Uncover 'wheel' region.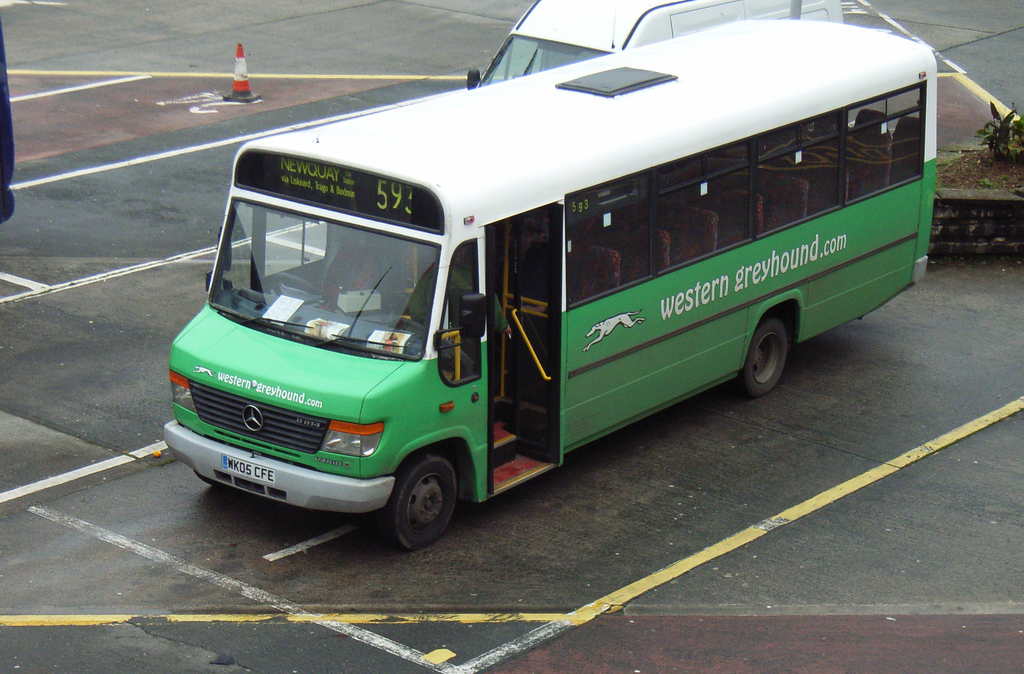
Uncovered: 734 317 787 399.
